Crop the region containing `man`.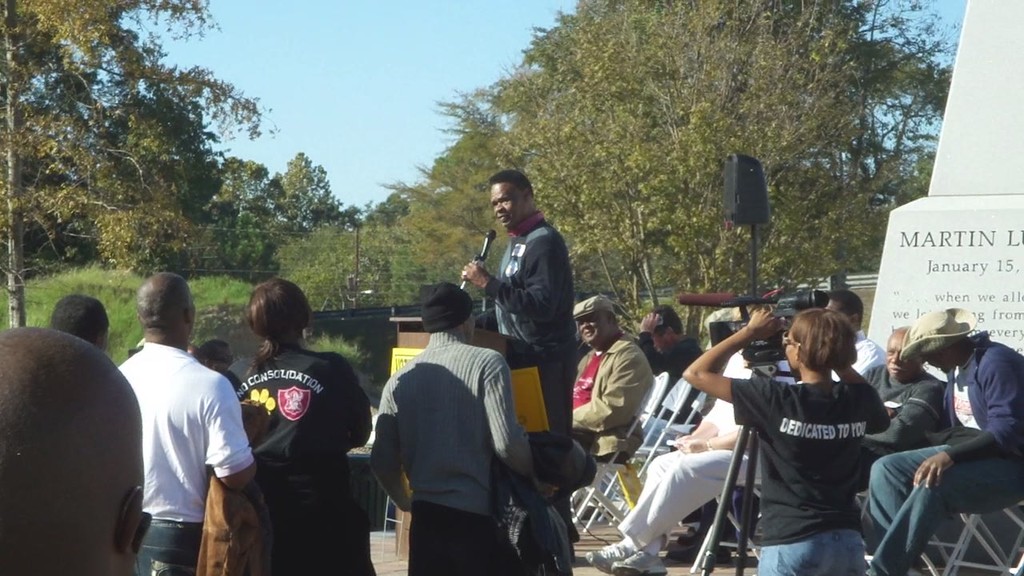
Crop region: region(634, 306, 707, 434).
